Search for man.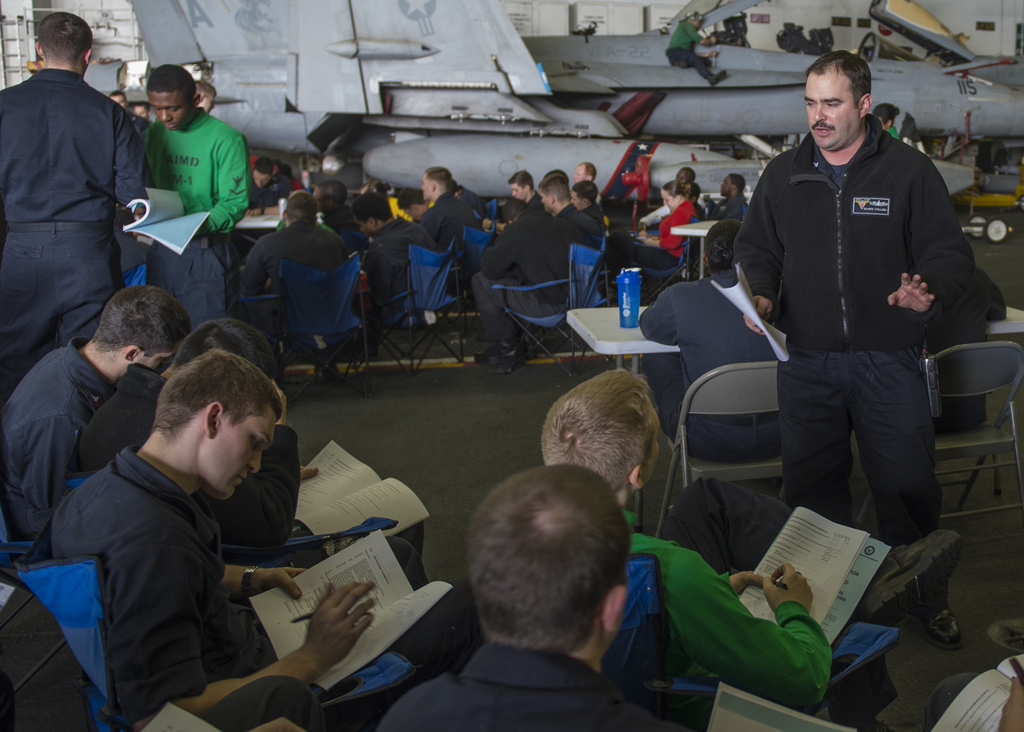
Found at [left=248, top=156, right=292, bottom=215].
